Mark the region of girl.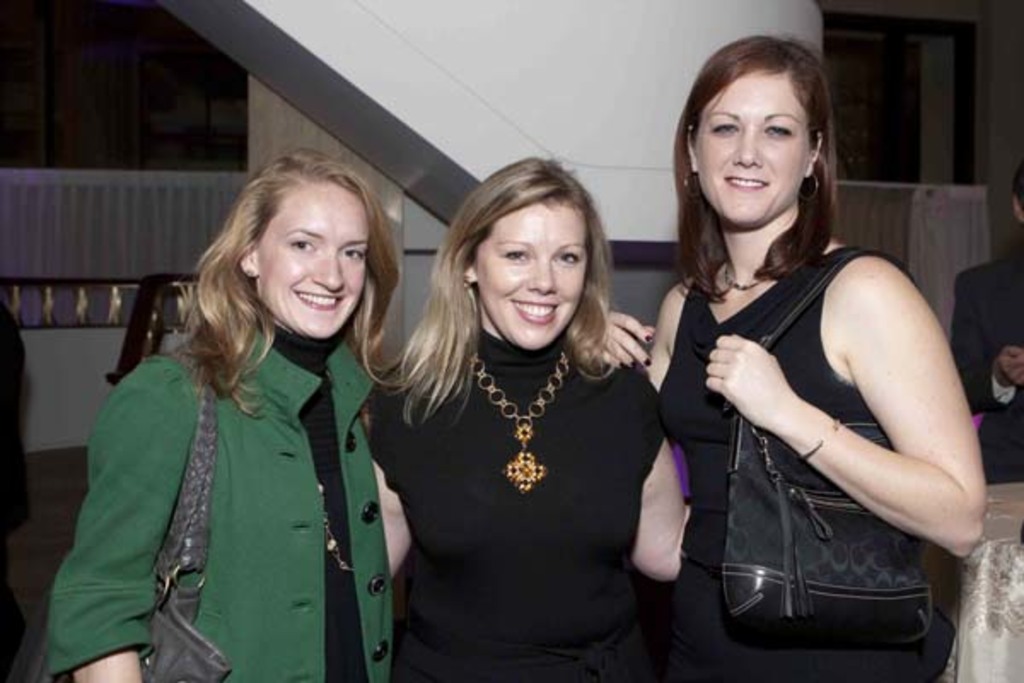
Region: pyautogui.locateOnScreen(387, 164, 691, 668).
